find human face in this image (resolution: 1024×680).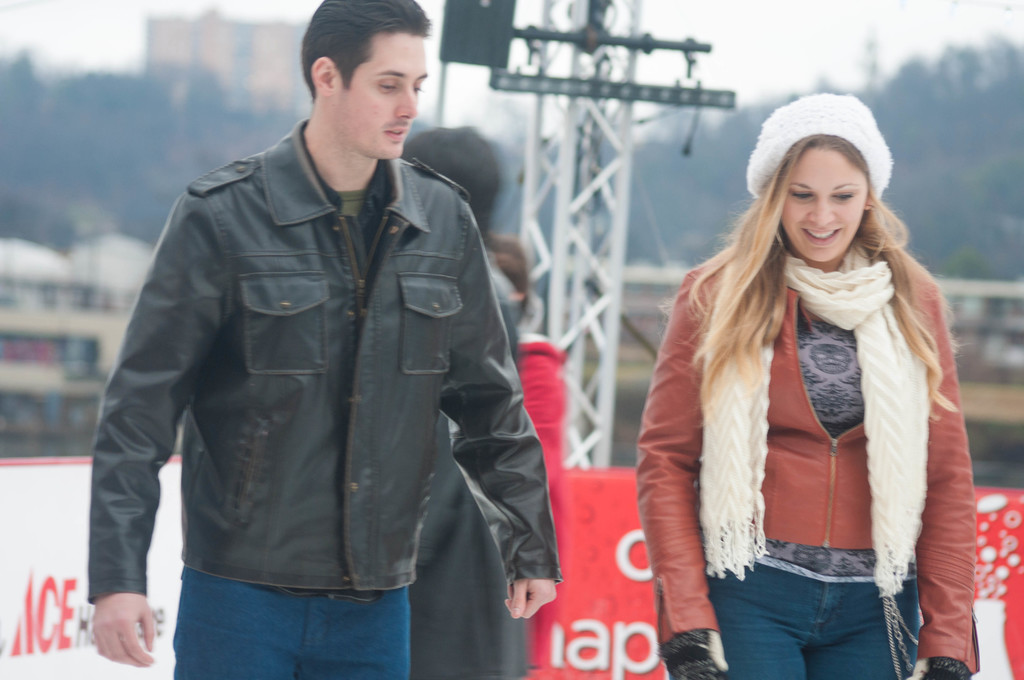
box(782, 143, 869, 261).
